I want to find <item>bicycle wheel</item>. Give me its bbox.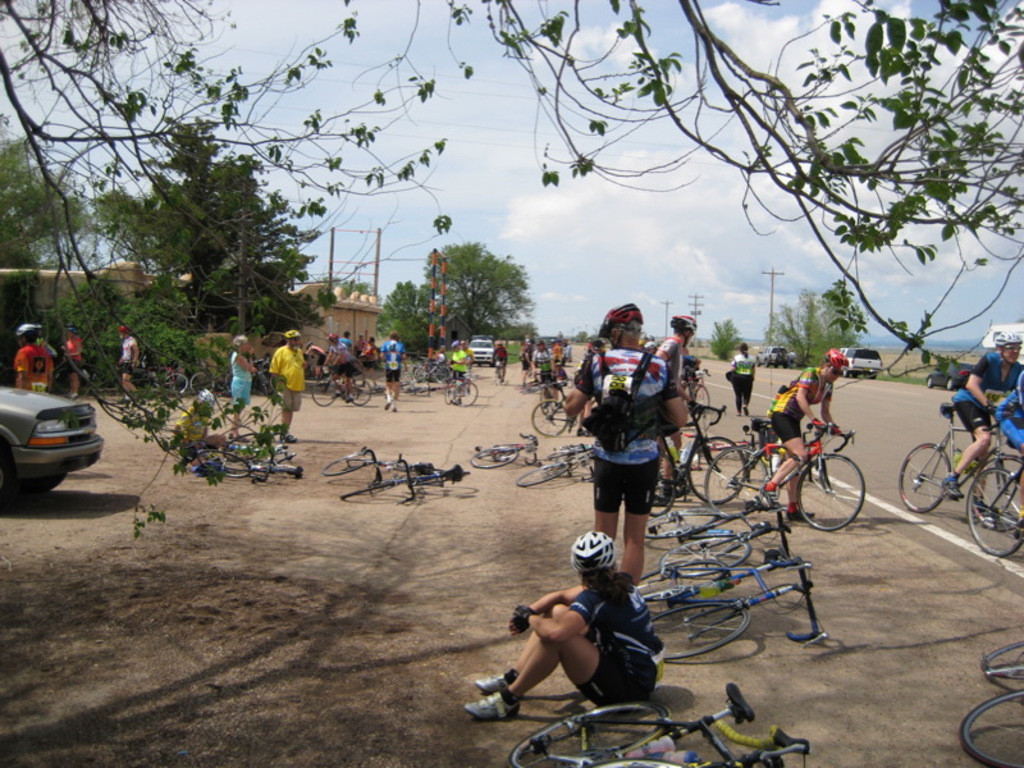
x1=411 y1=364 x2=430 y2=392.
